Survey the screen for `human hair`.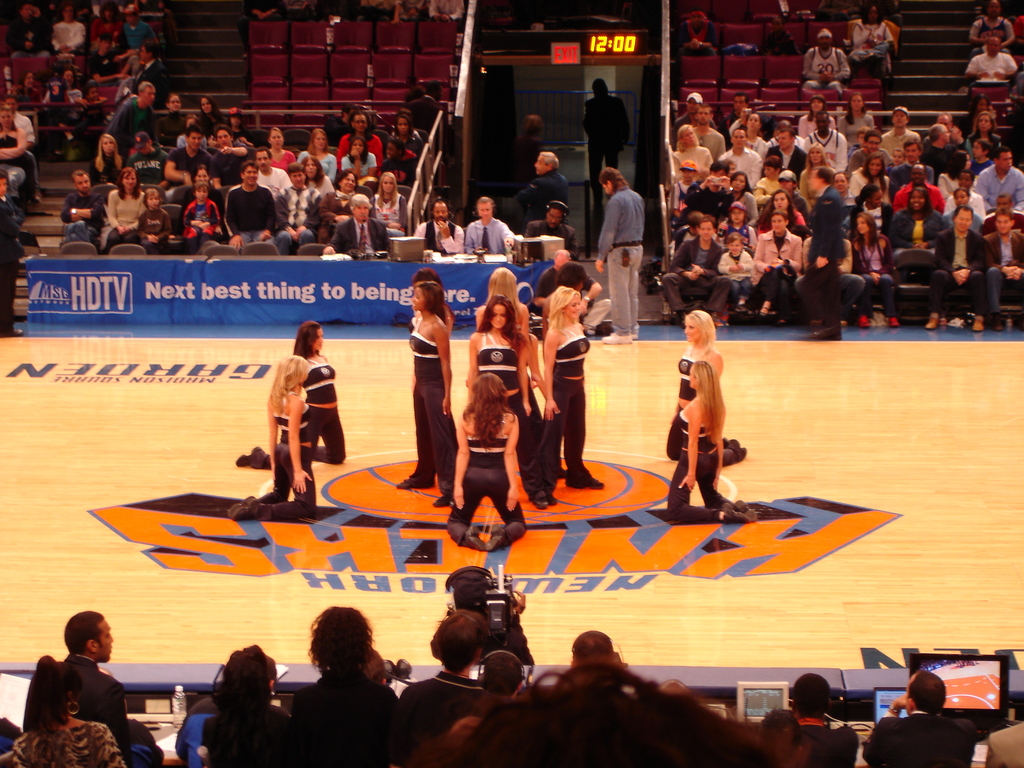
Survey found: 992,144,1012,162.
